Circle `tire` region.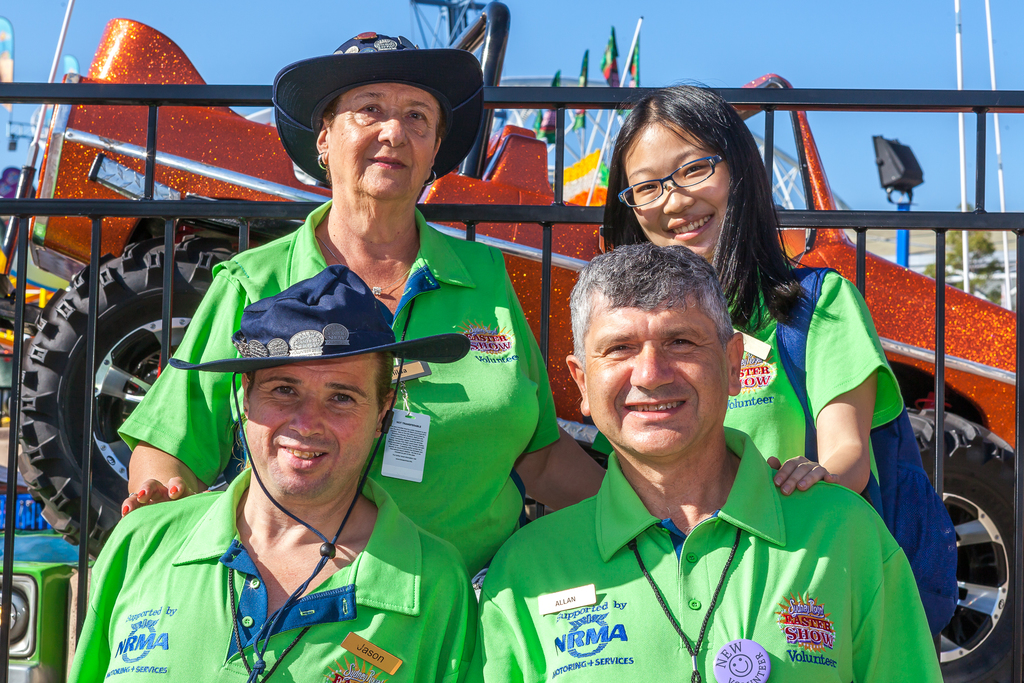
Region: bbox(903, 409, 1021, 682).
